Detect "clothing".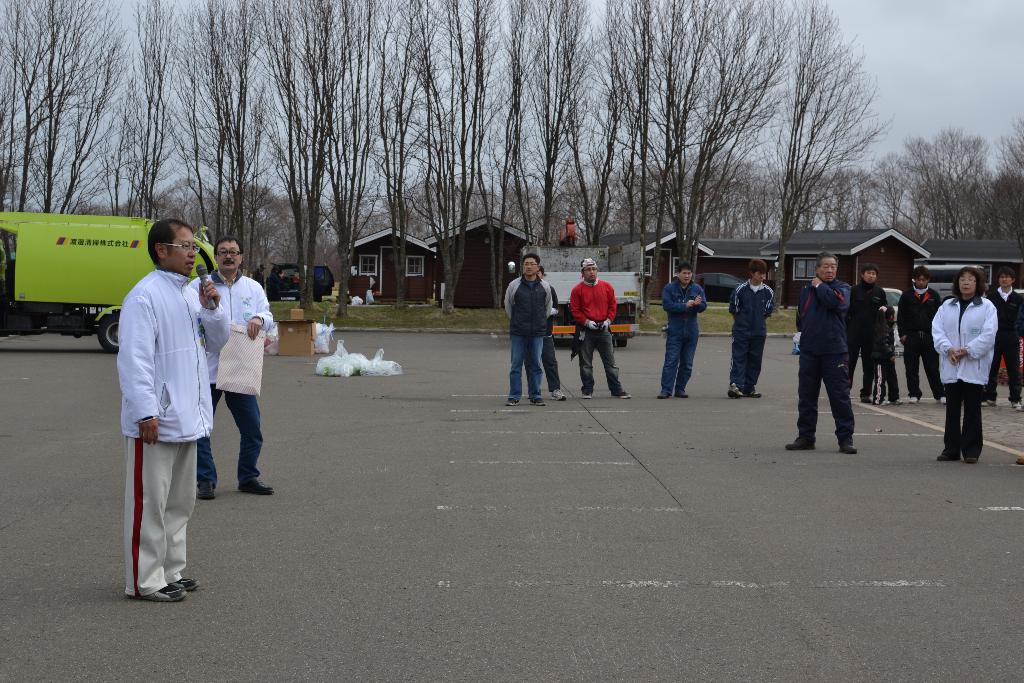
Detected at left=849, top=281, right=888, bottom=396.
